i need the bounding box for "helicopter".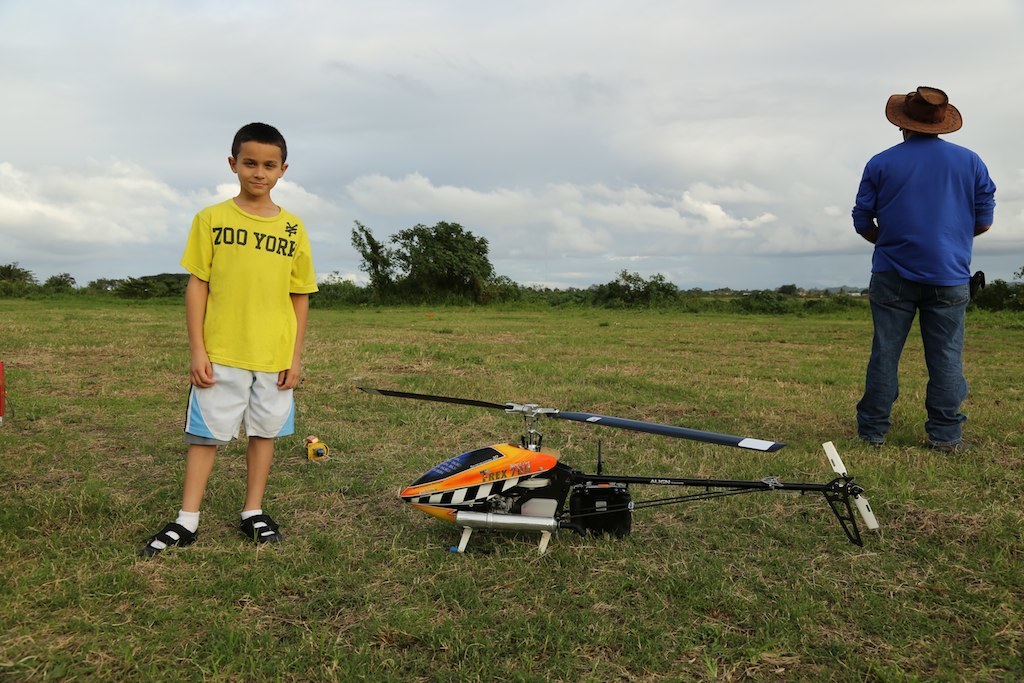
Here it is: 373:377:869:545.
